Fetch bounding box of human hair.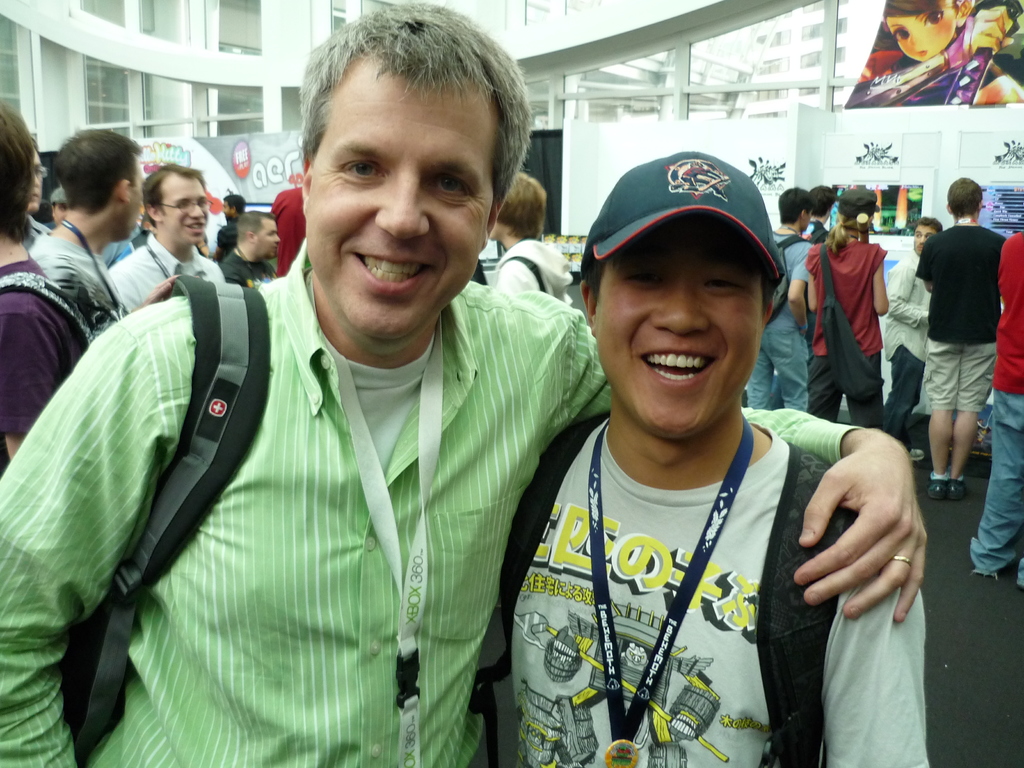
Bbox: 237:209:274:243.
